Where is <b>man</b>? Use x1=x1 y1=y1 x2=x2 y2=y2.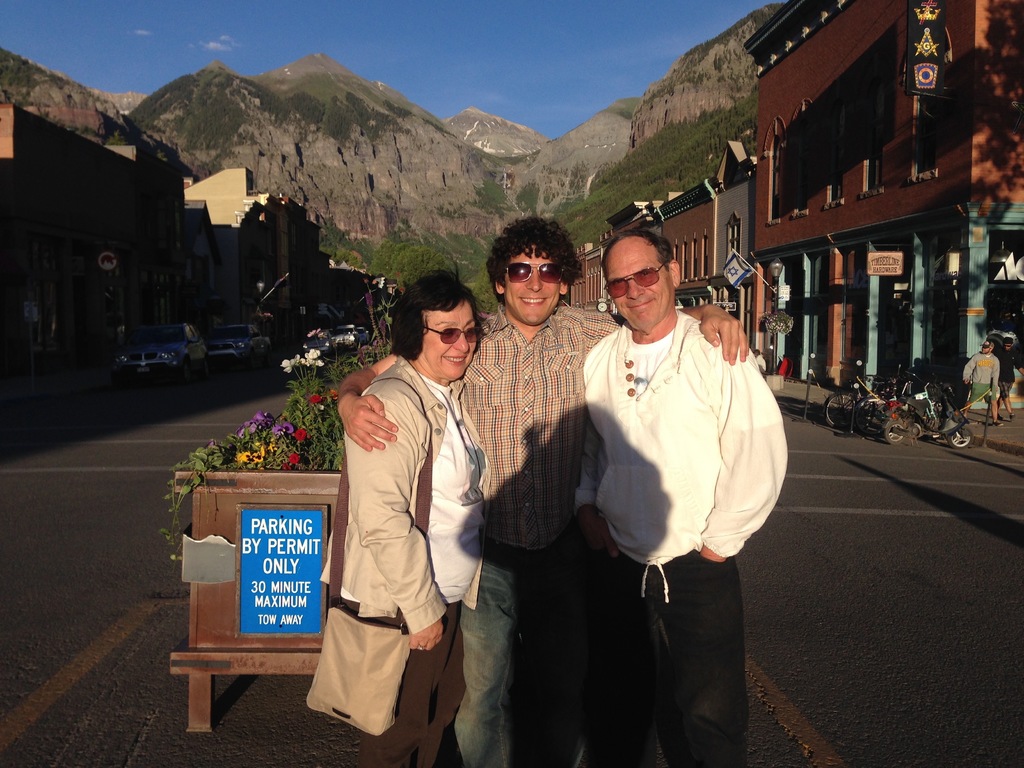
x1=573 y1=227 x2=788 y2=764.
